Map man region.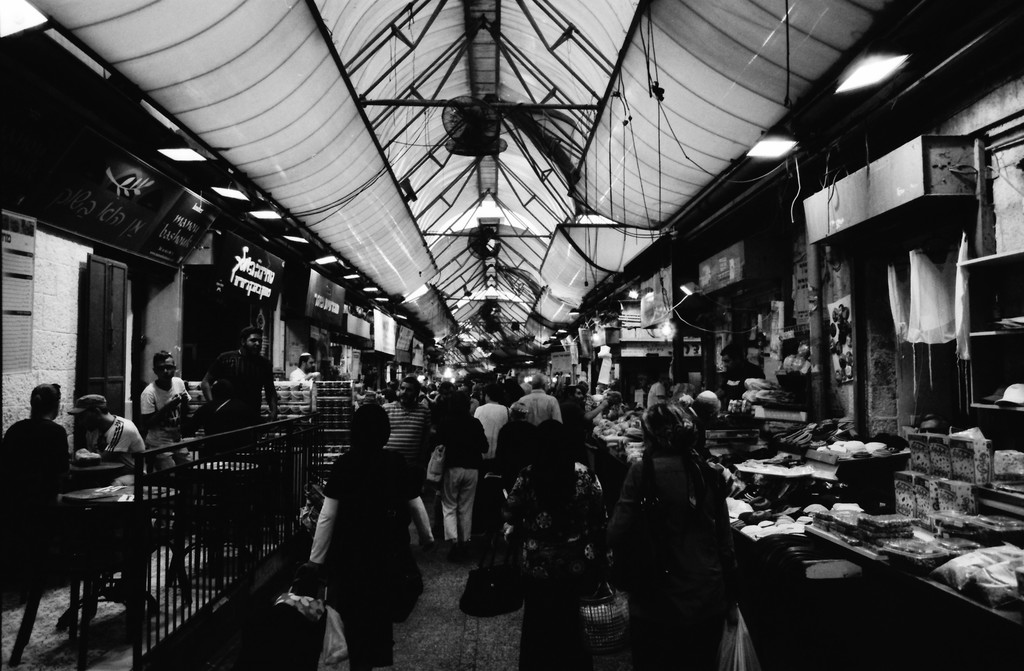
Mapped to bbox=[140, 346, 204, 477].
